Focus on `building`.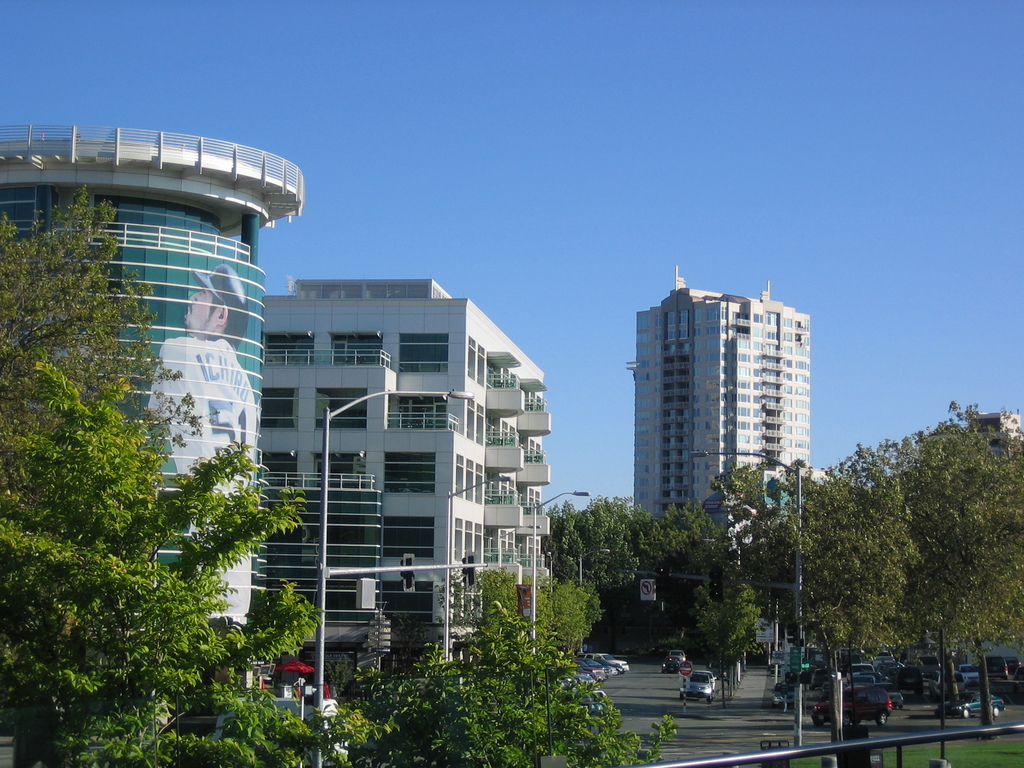
Focused at bbox(0, 124, 305, 632).
